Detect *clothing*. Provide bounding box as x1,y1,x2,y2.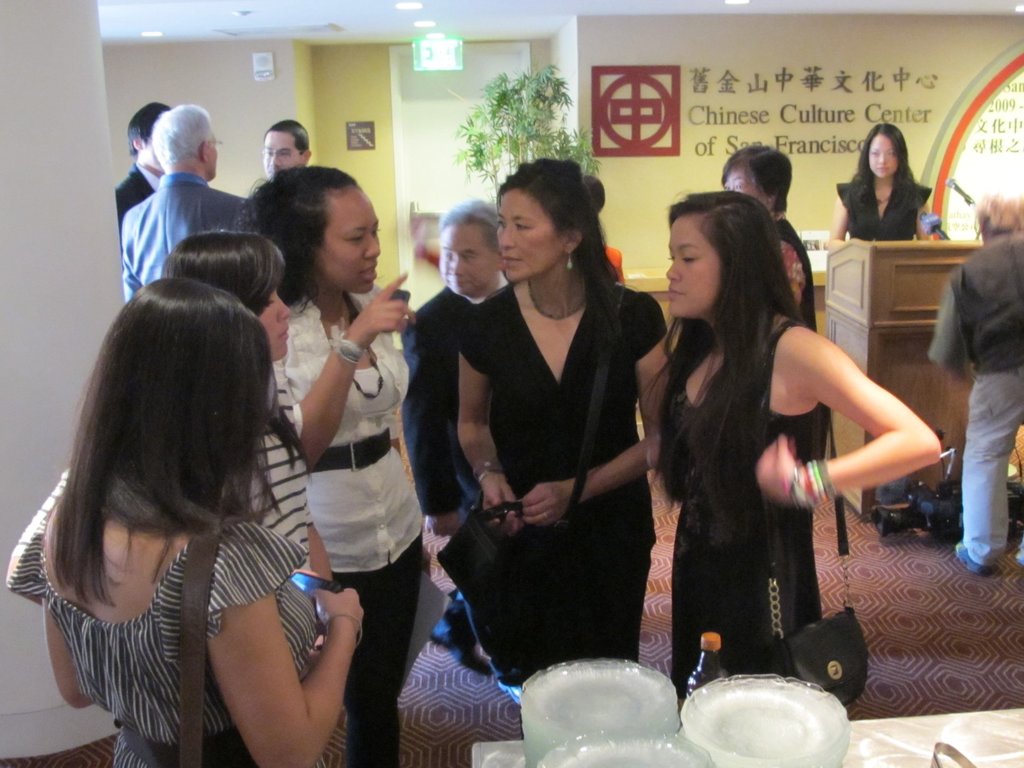
112,160,172,218.
